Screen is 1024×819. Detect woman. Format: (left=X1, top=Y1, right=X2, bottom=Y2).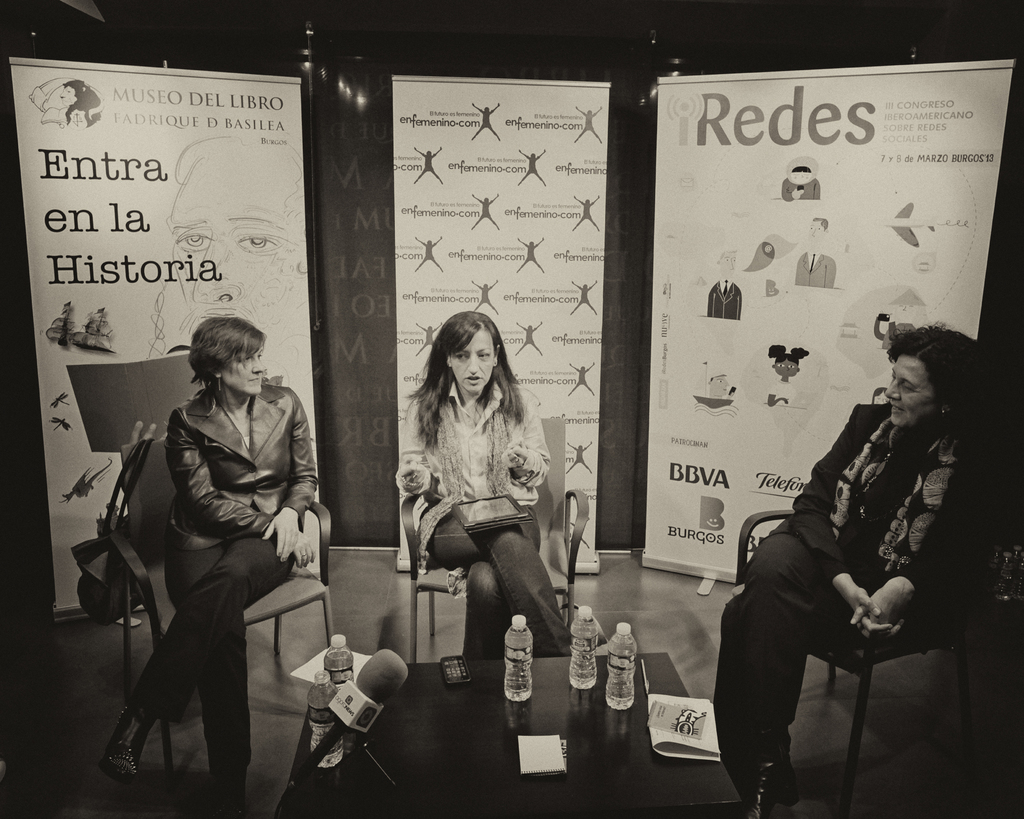
(left=717, top=330, right=1013, bottom=818).
